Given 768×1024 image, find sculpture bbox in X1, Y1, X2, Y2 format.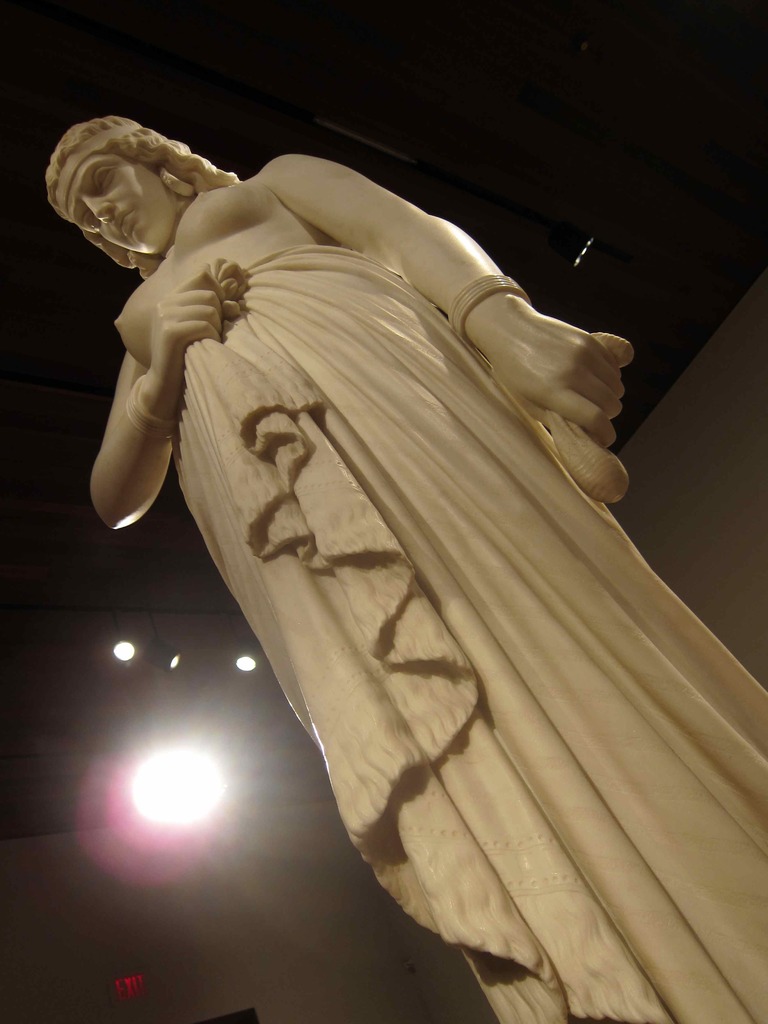
91, 61, 711, 959.
